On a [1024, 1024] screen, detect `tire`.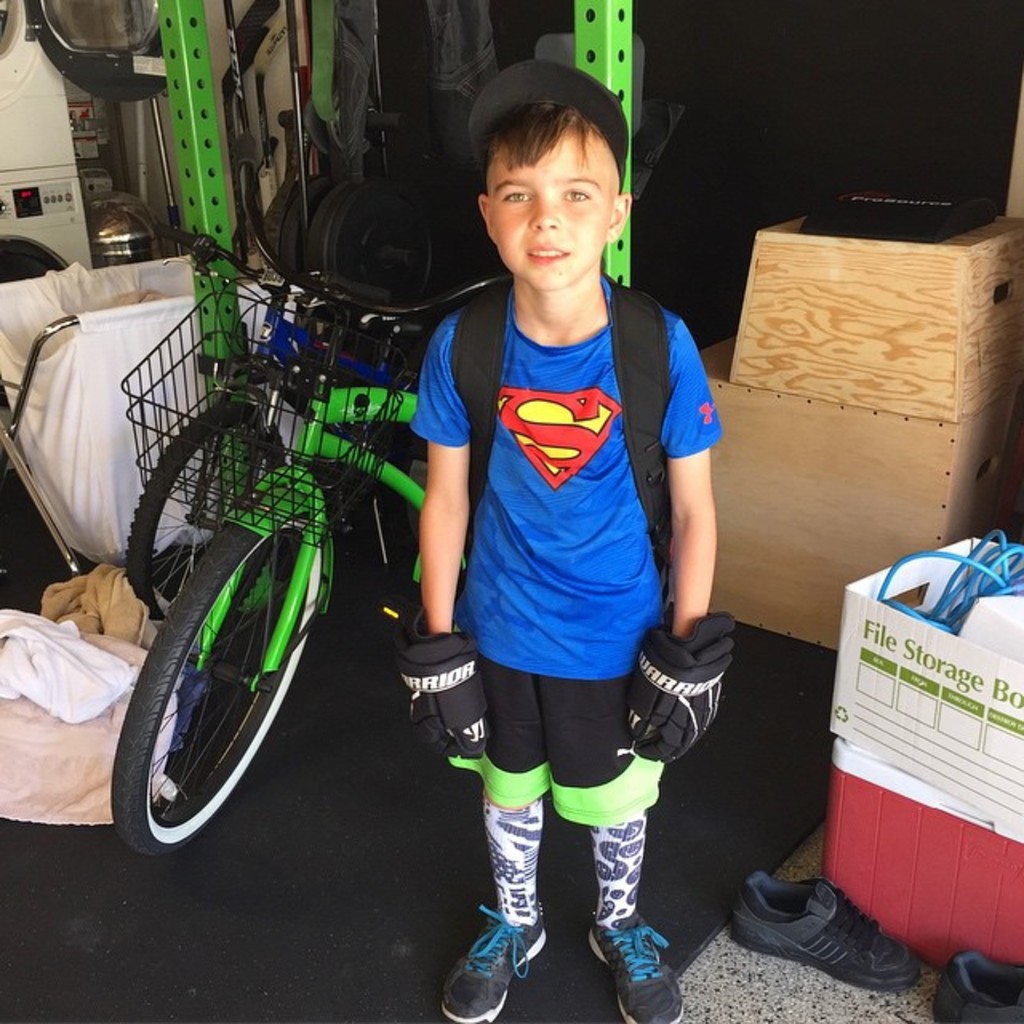
[0,253,45,283].
